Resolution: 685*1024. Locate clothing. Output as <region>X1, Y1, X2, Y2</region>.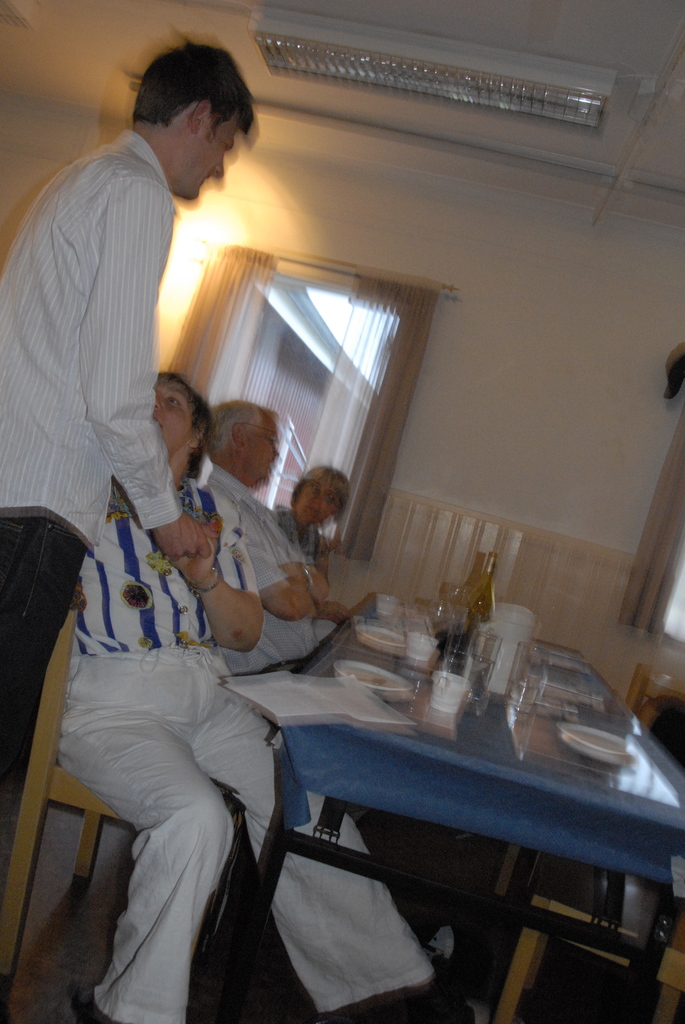
<region>200, 470, 340, 678</region>.
